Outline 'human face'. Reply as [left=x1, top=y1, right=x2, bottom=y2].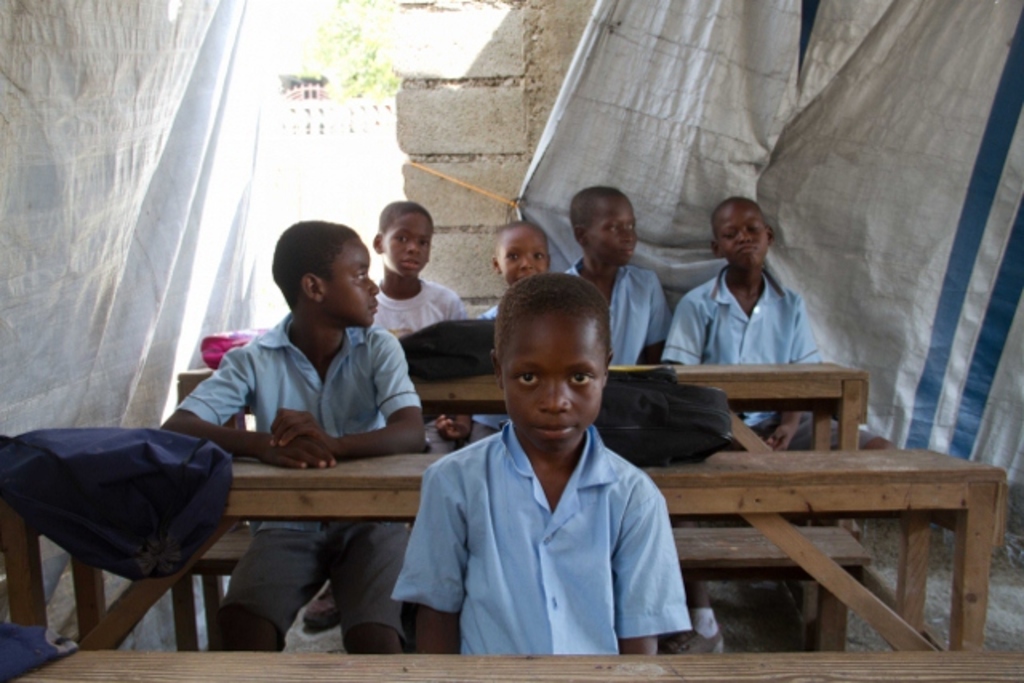
[left=718, top=200, right=768, bottom=270].
